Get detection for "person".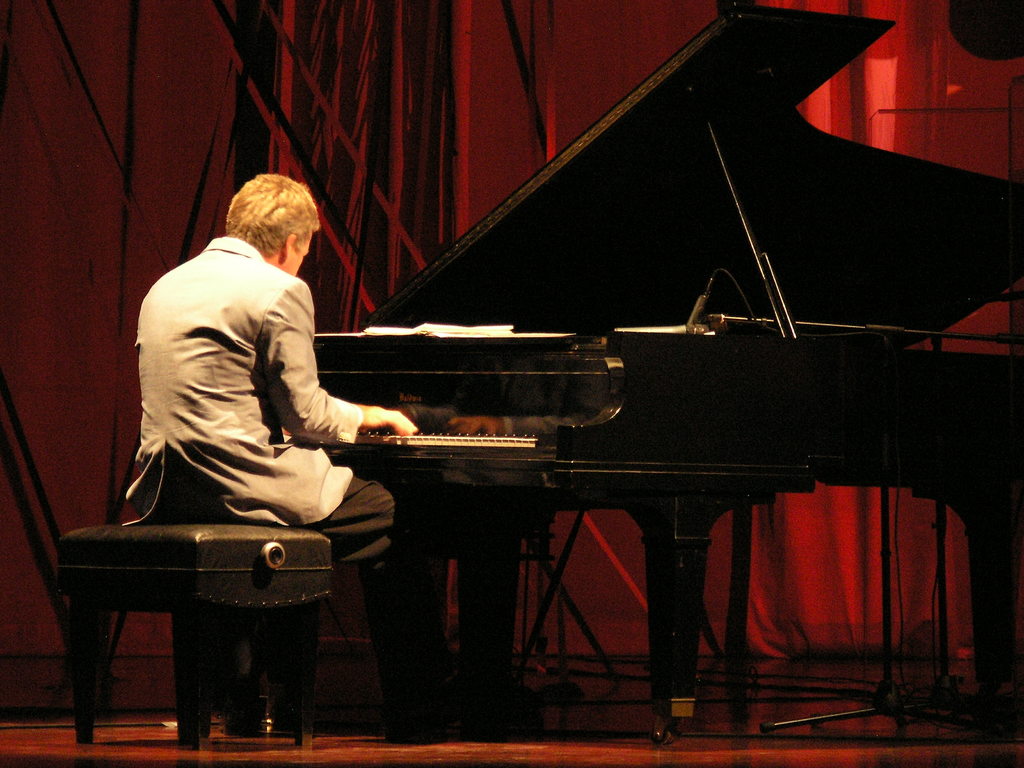
Detection: <region>116, 235, 386, 696</region>.
